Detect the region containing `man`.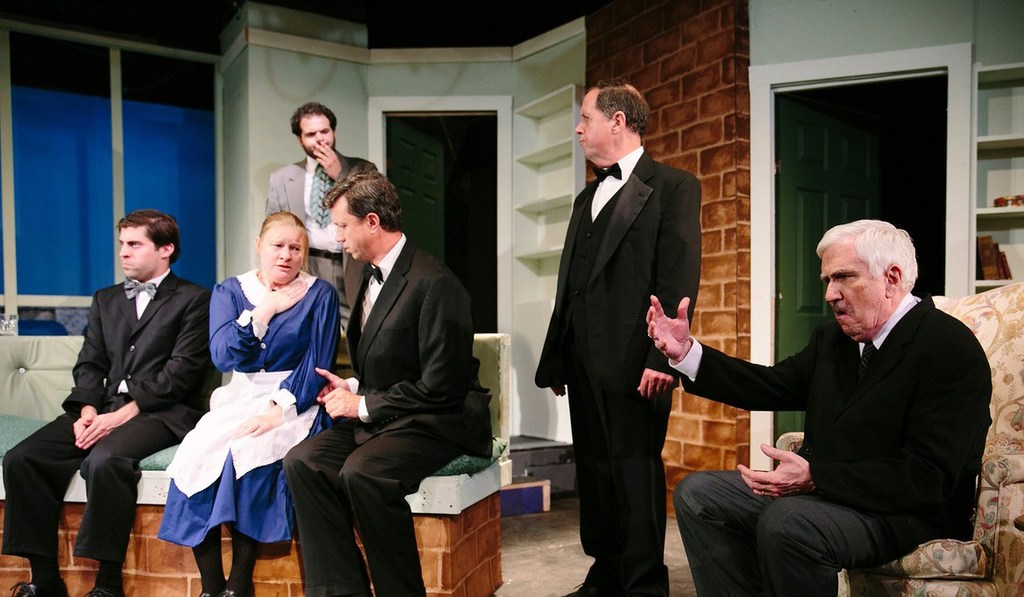
region(285, 161, 491, 596).
